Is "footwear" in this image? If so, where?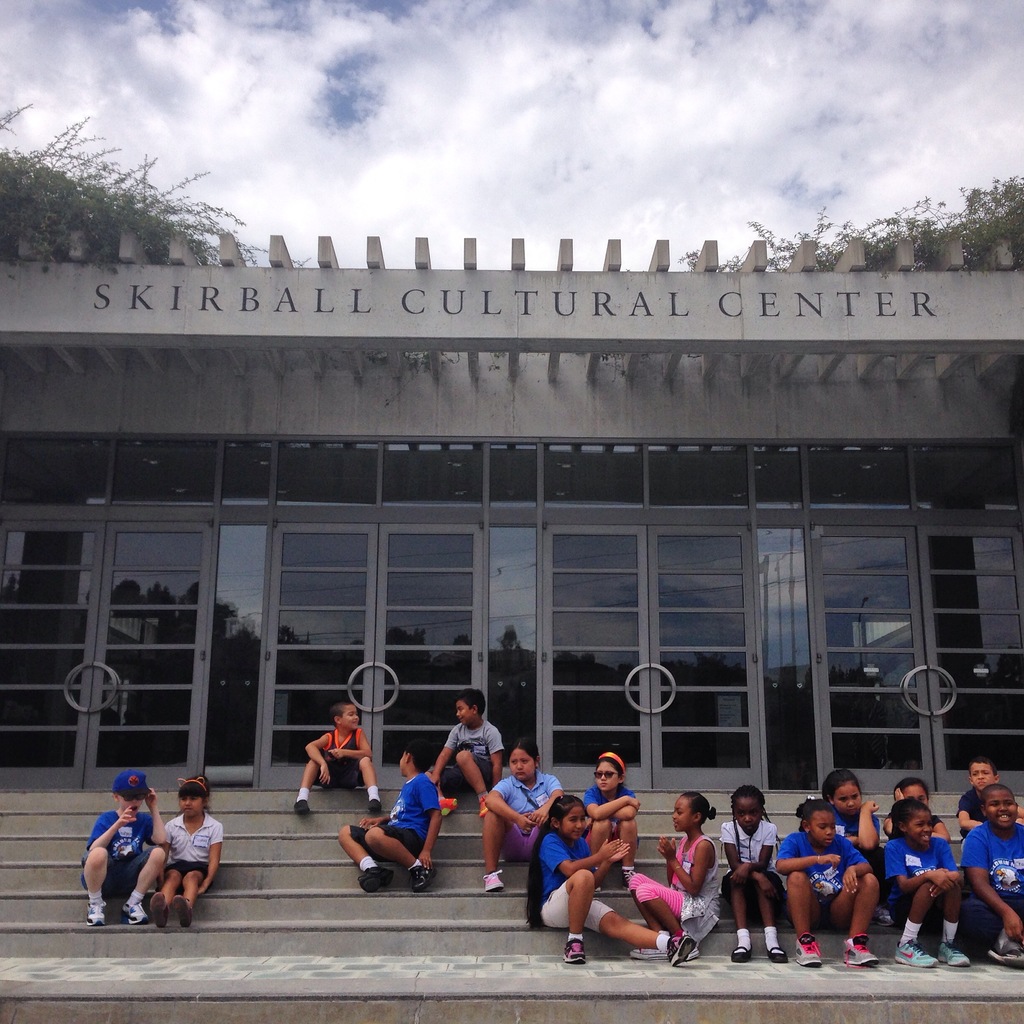
Yes, at {"left": 485, "top": 868, "right": 506, "bottom": 891}.
